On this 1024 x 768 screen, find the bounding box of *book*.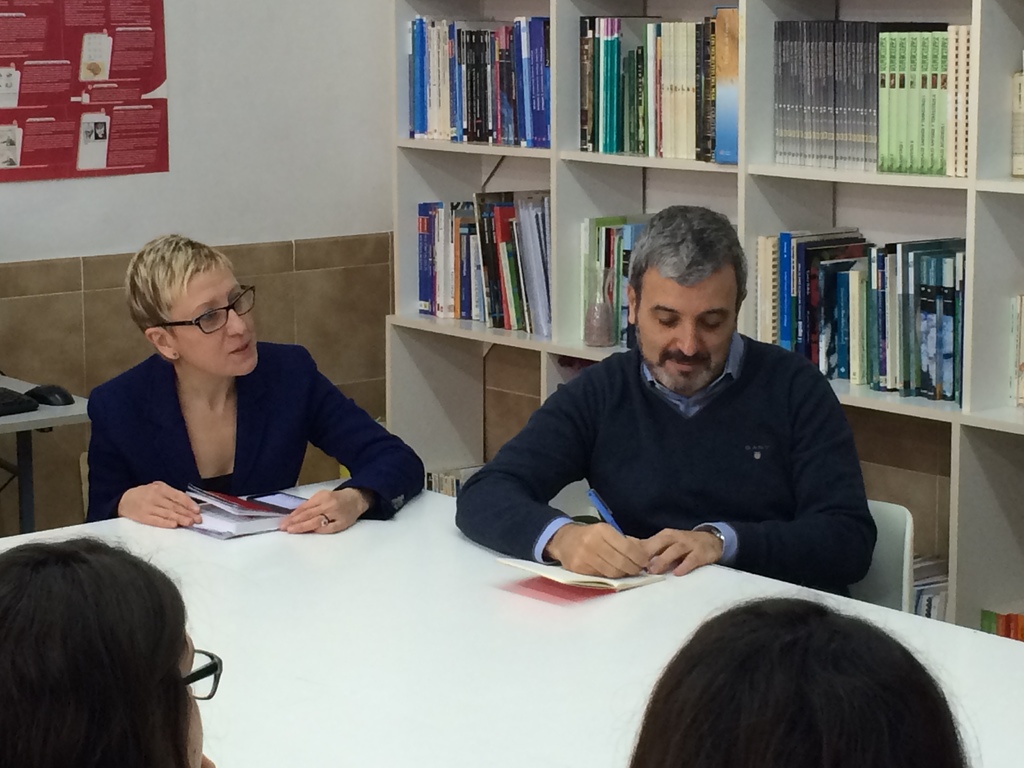
Bounding box: <region>1012, 71, 1023, 177</region>.
